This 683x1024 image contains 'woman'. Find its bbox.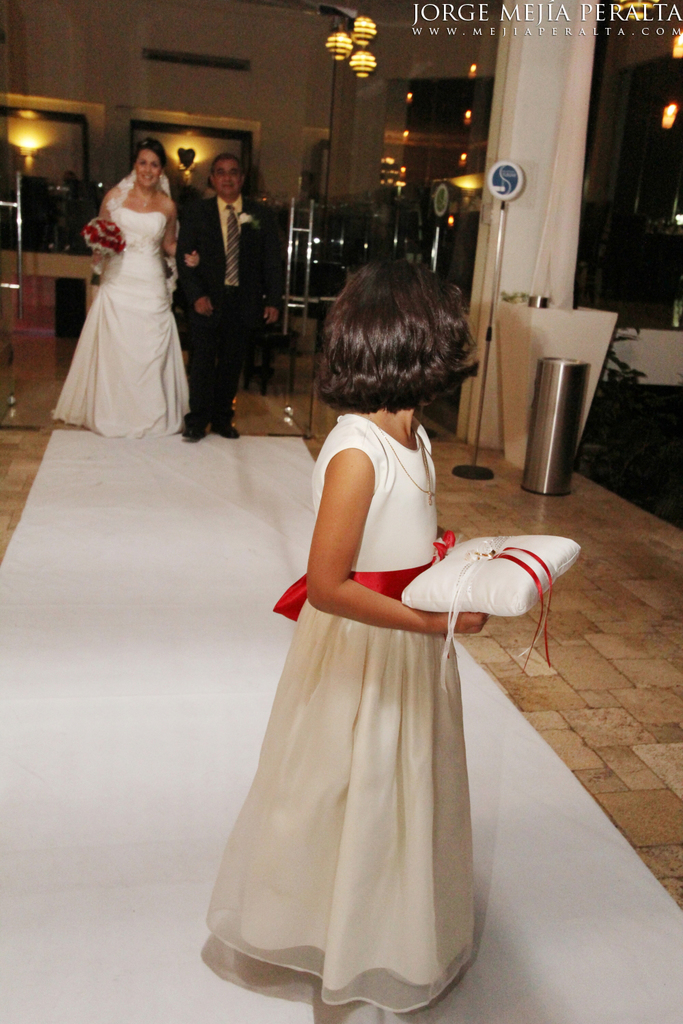
50 134 196 440.
